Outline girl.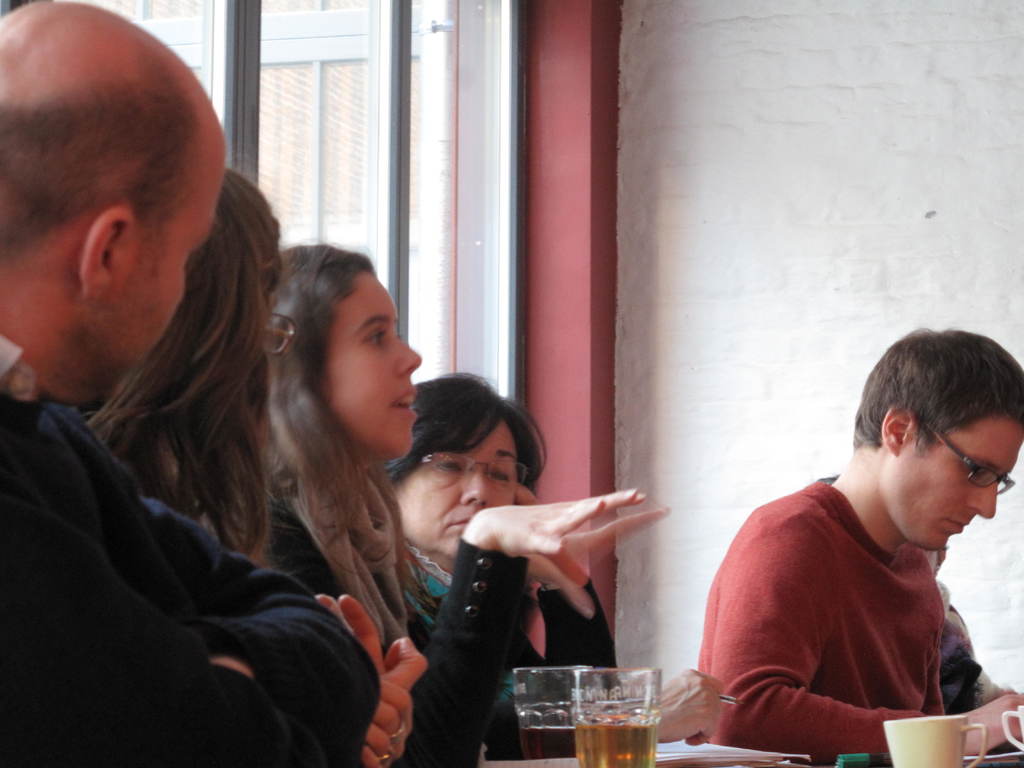
Outline: 197, 214, 673, 767.
